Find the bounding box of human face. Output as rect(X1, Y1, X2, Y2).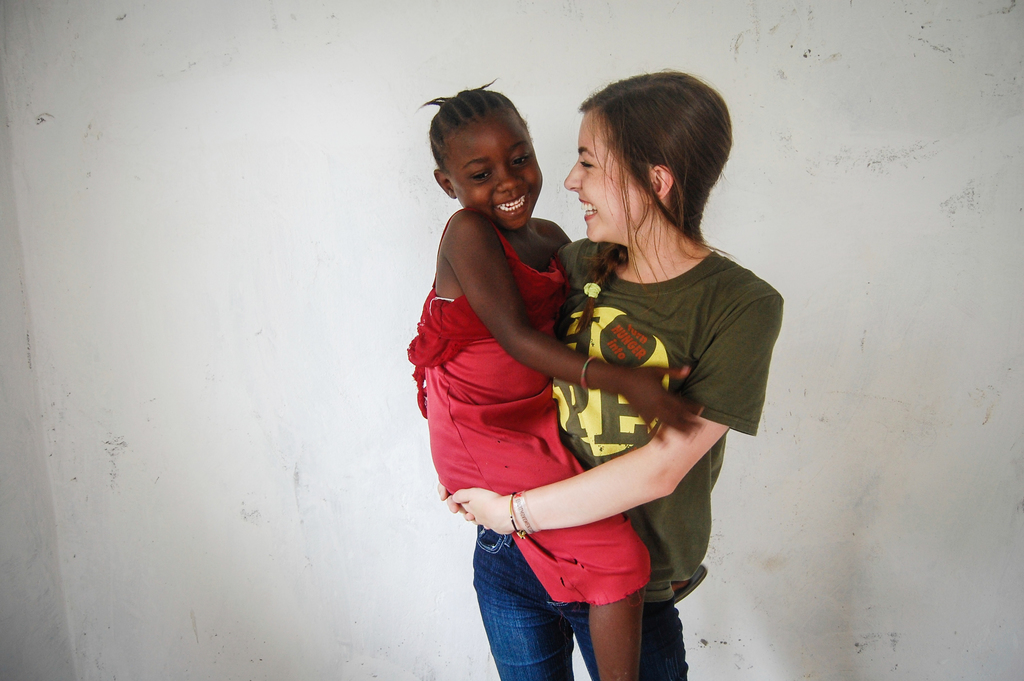
rect(565, 108, 648, 242).
